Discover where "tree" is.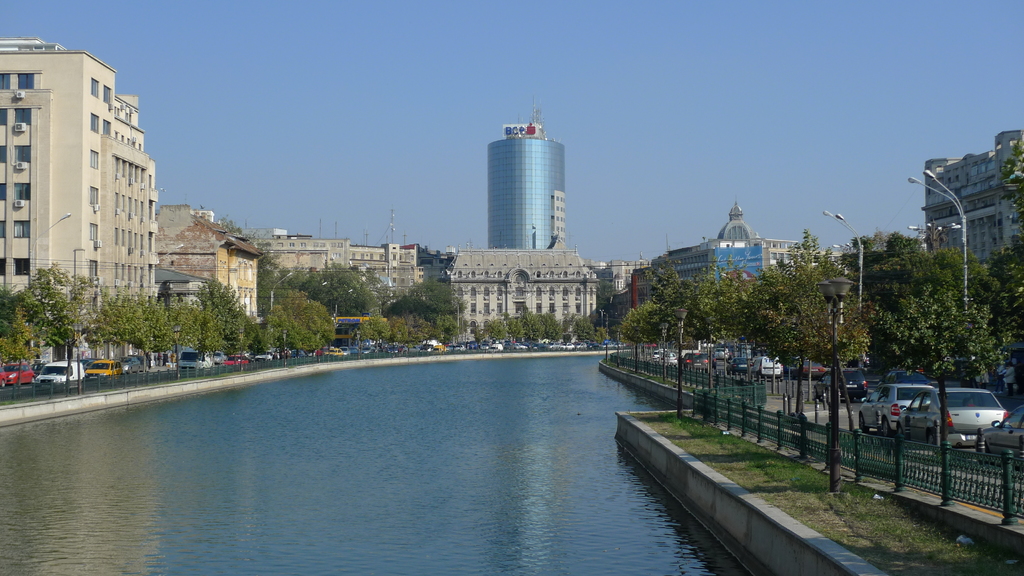
Discovered at rect(387, 273, 461, 336).
